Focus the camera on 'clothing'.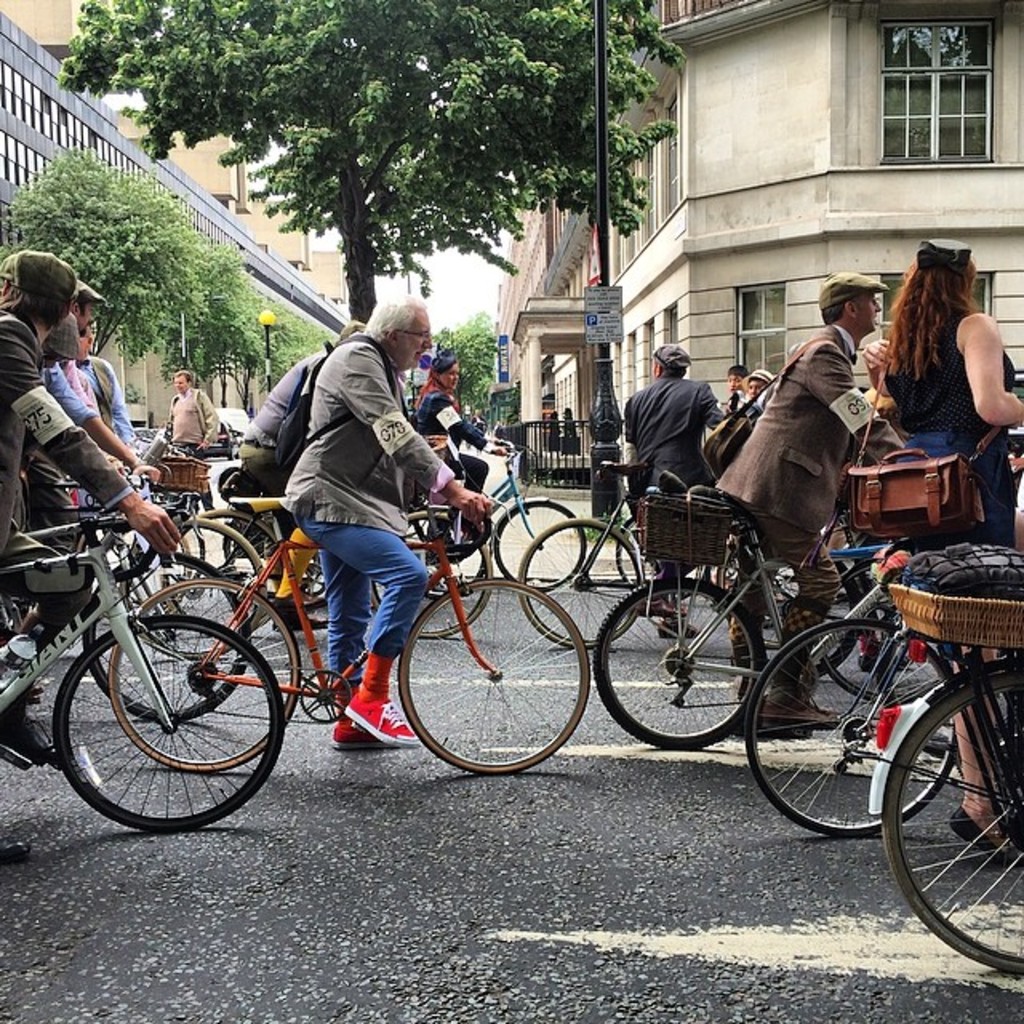
Focus region: l=405, t=395, r=496, b=504.
